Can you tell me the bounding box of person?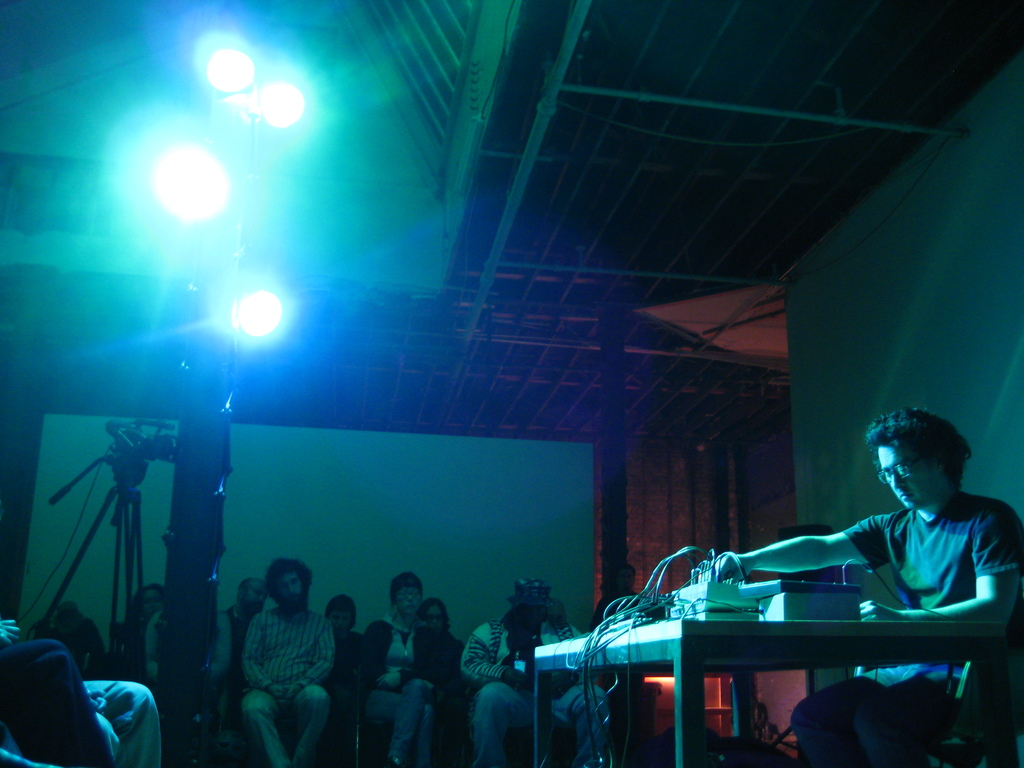
bbox=(779, 409, 1023, 767).
